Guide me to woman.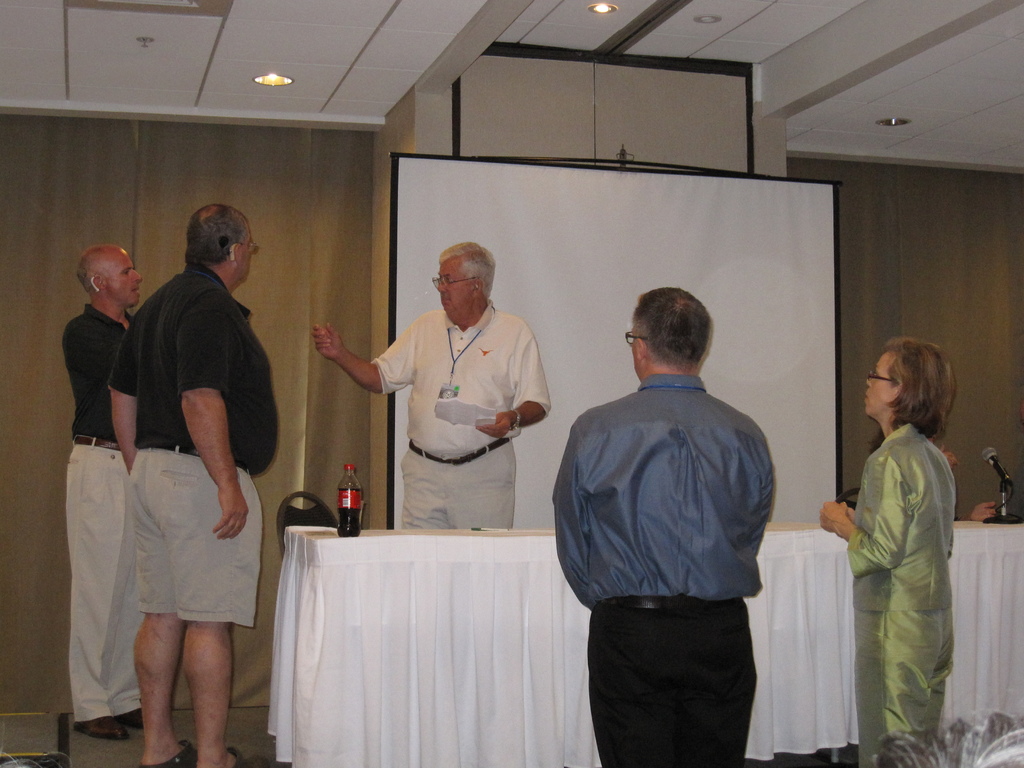
Guidance: bbox=[819, 339, 957, 764].
